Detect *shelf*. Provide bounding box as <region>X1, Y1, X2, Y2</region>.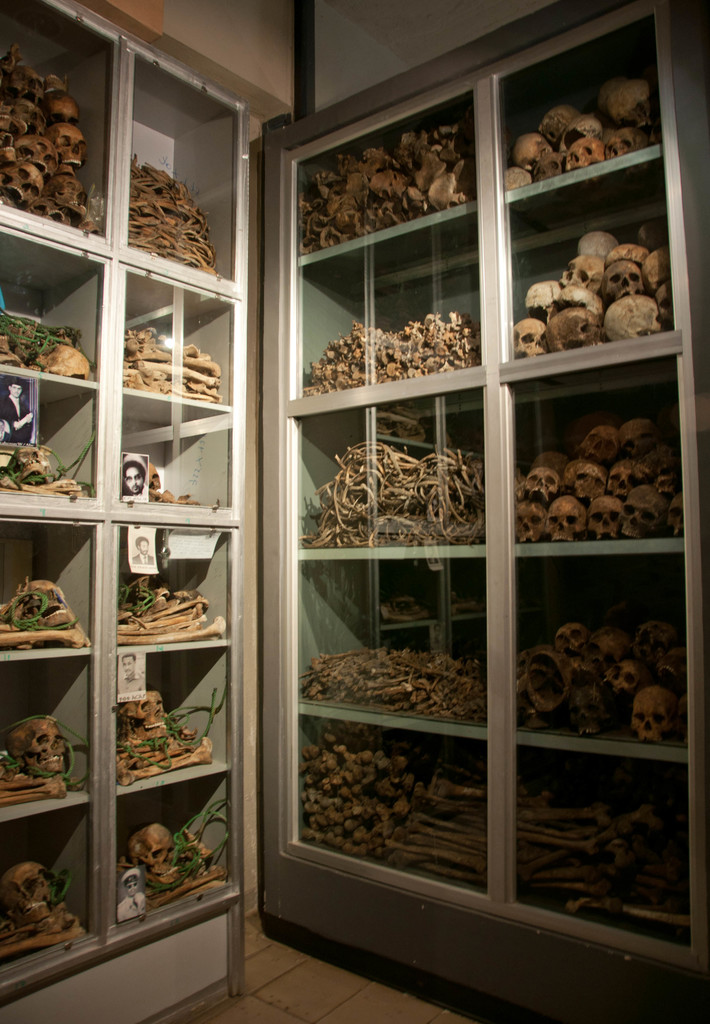
<region>93, 45, 248, 315</region>.
